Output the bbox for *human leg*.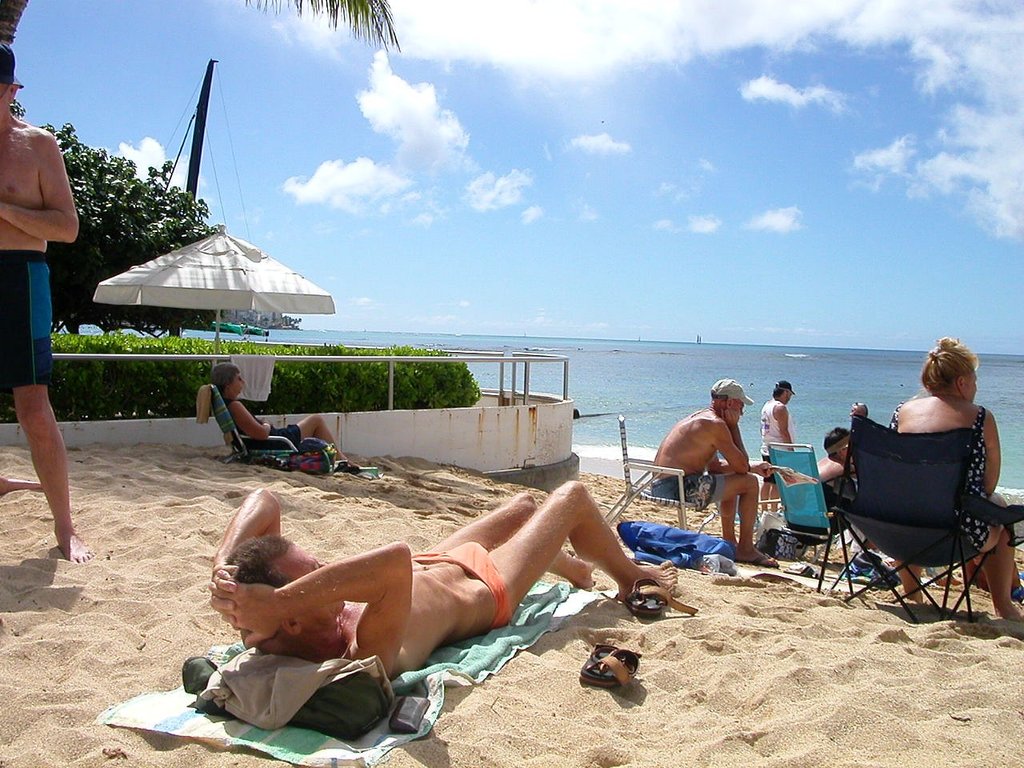
box(702, 470, 771, 568).
